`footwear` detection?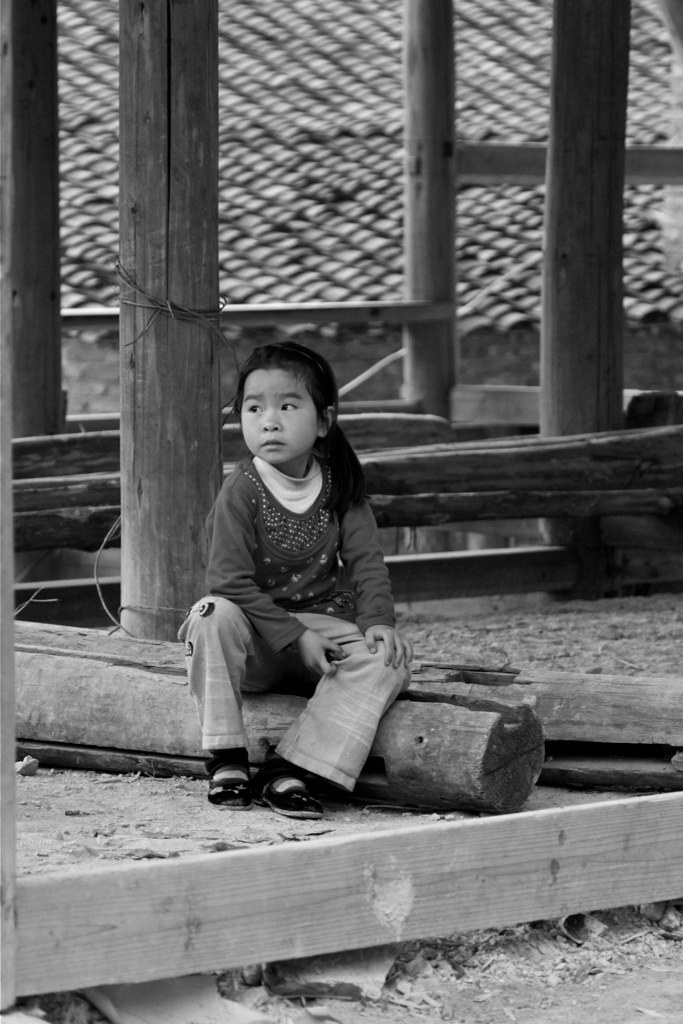
left=252, top=746, right=326, bottom=819
